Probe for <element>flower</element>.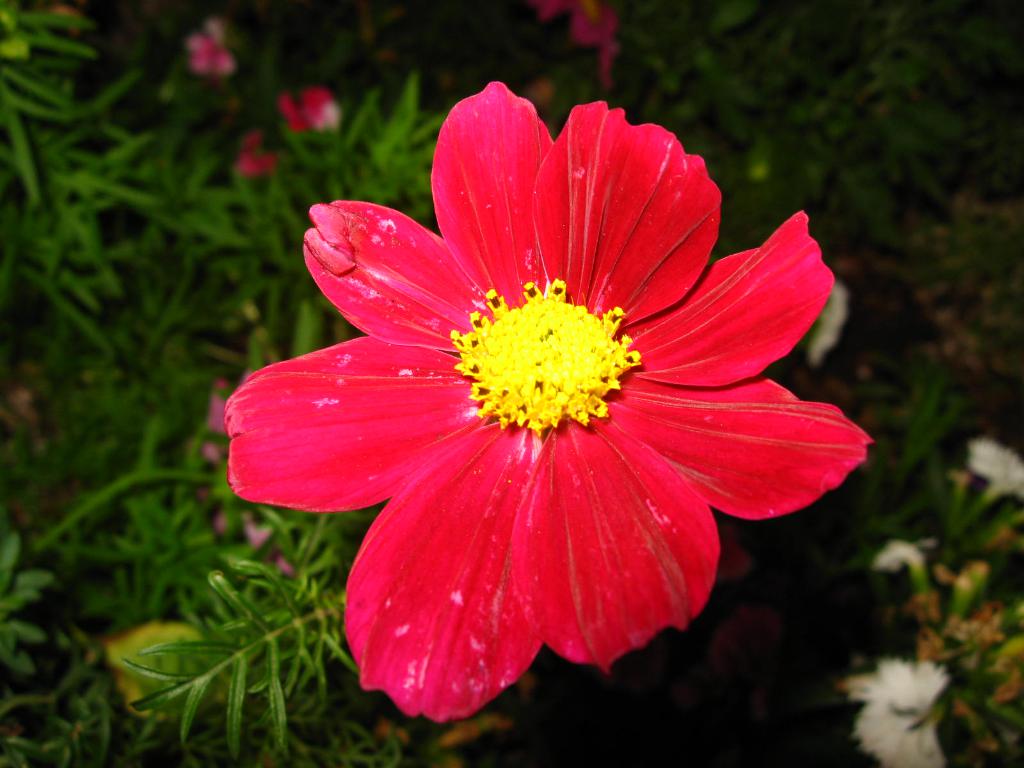
Probe result: 967, 438, 1023, 500.
